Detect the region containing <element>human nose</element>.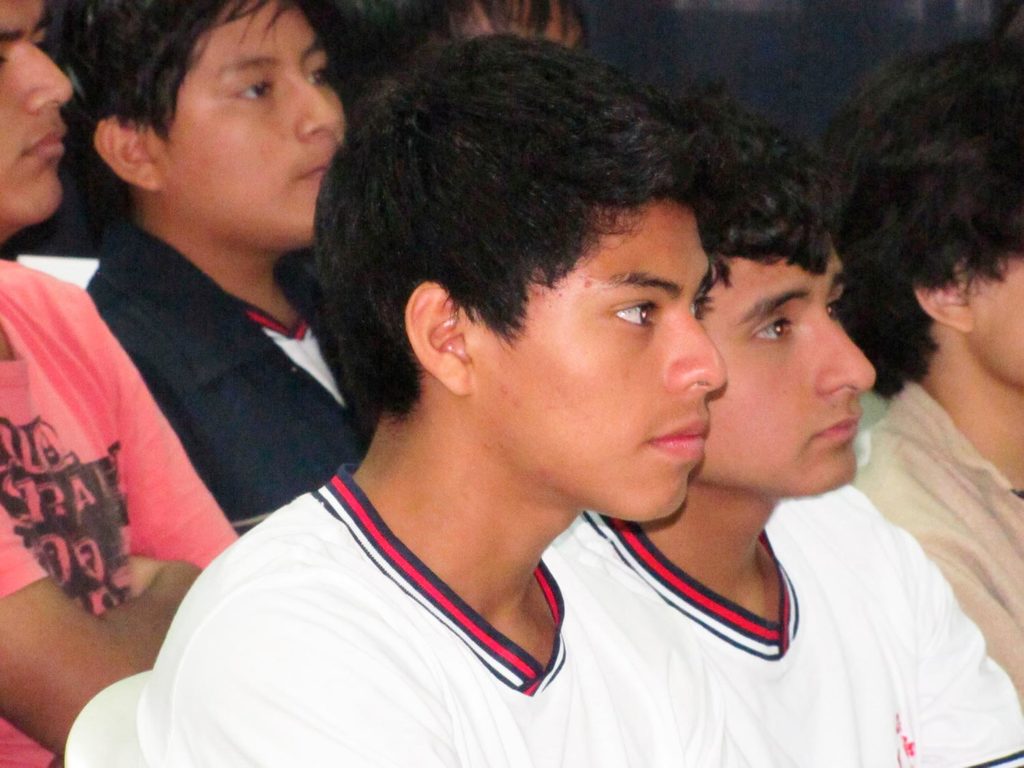
27, 43, 78, 111.
